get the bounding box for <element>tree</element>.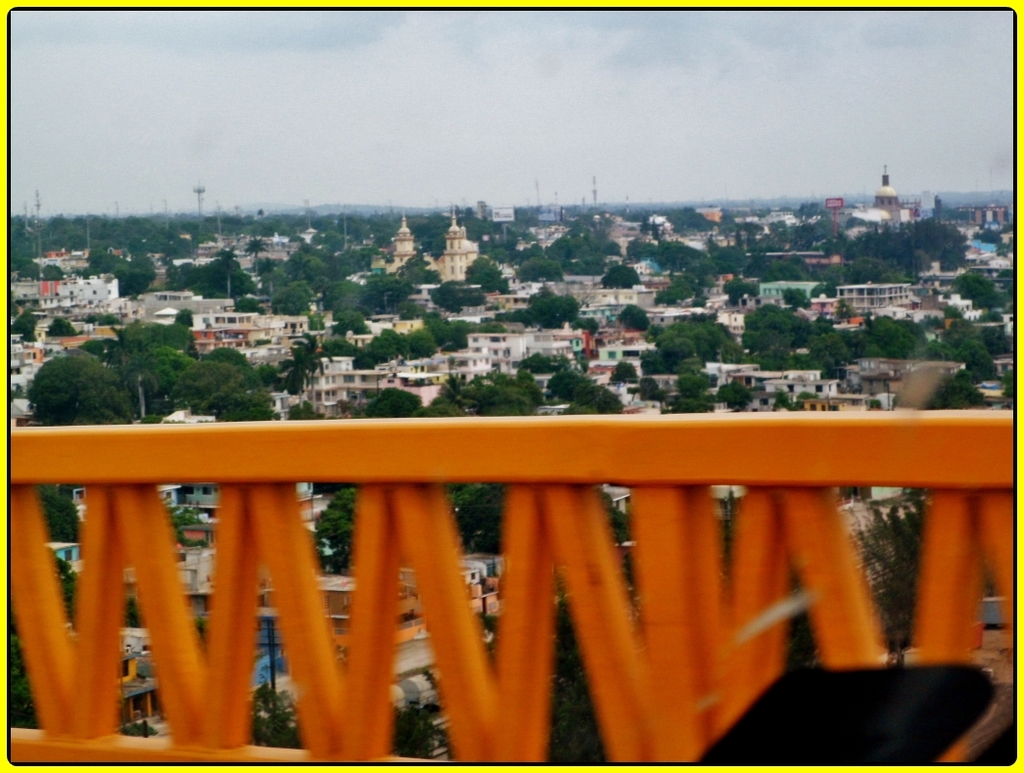
<bbox>369, 318, 401, 369</bbox>.
